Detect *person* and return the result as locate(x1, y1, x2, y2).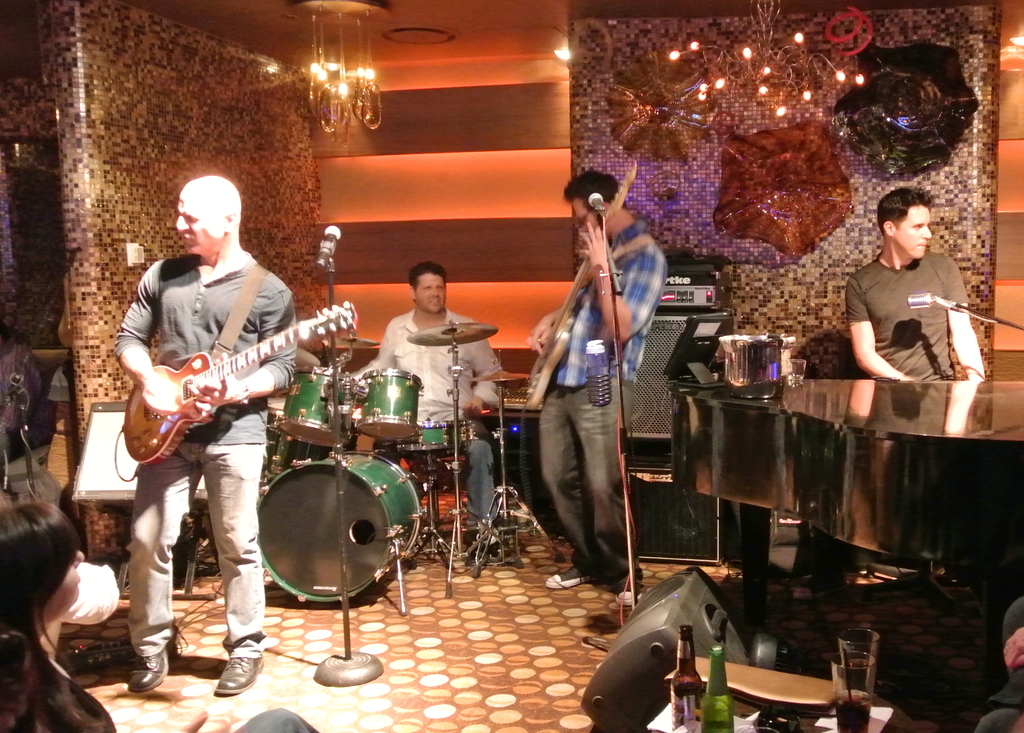
locate(348, 262, 504, 549).
